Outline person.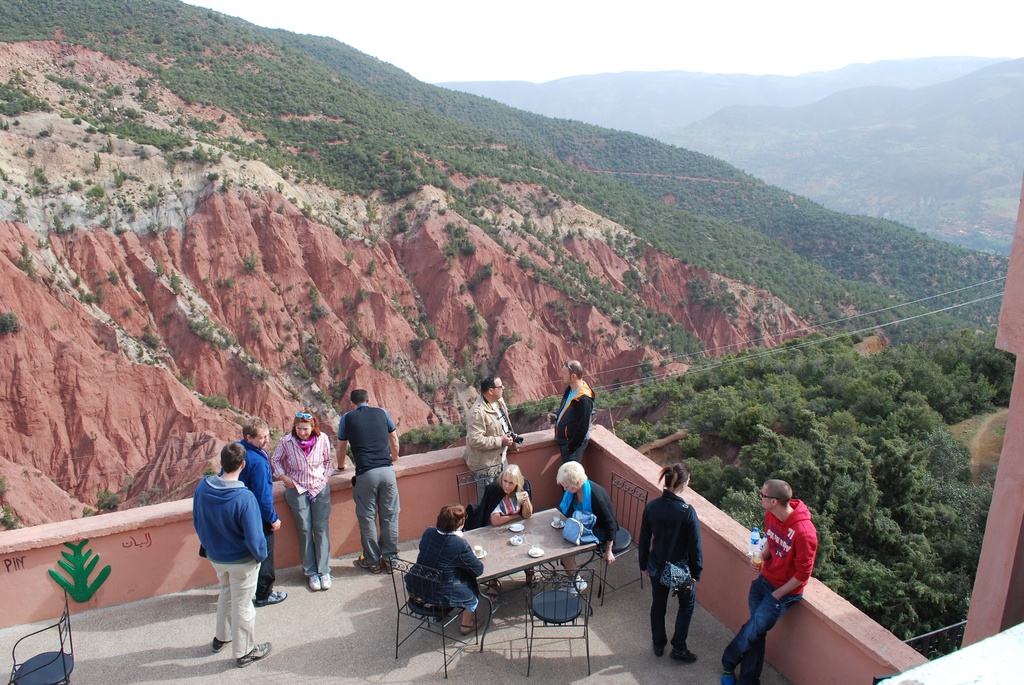
Outline: [403,507,487,639].
